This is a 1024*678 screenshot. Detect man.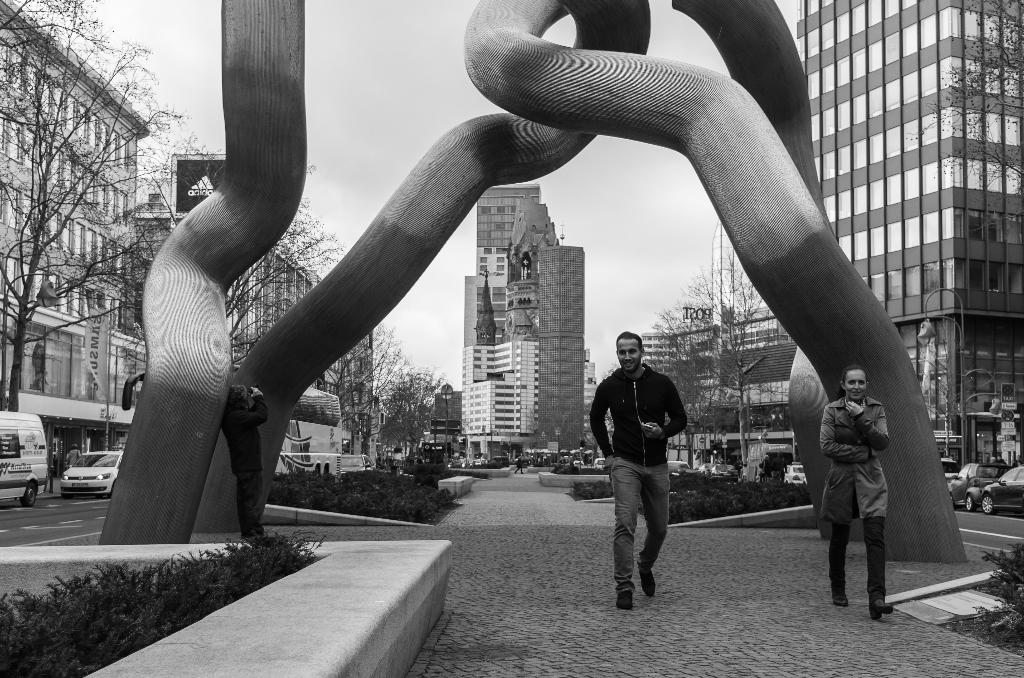
rect(513, 455, 522, 475).
